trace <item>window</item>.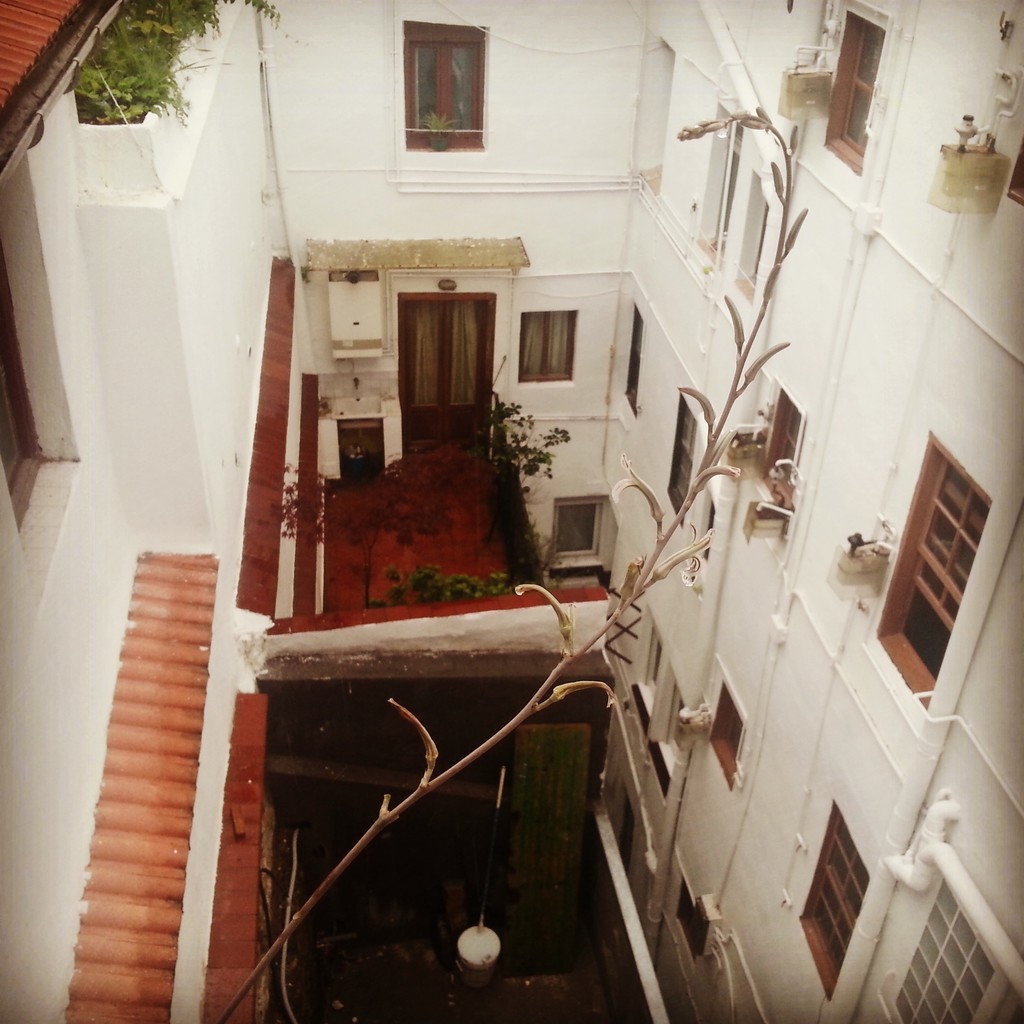
Traced to region(633, 624, 662, 713).
